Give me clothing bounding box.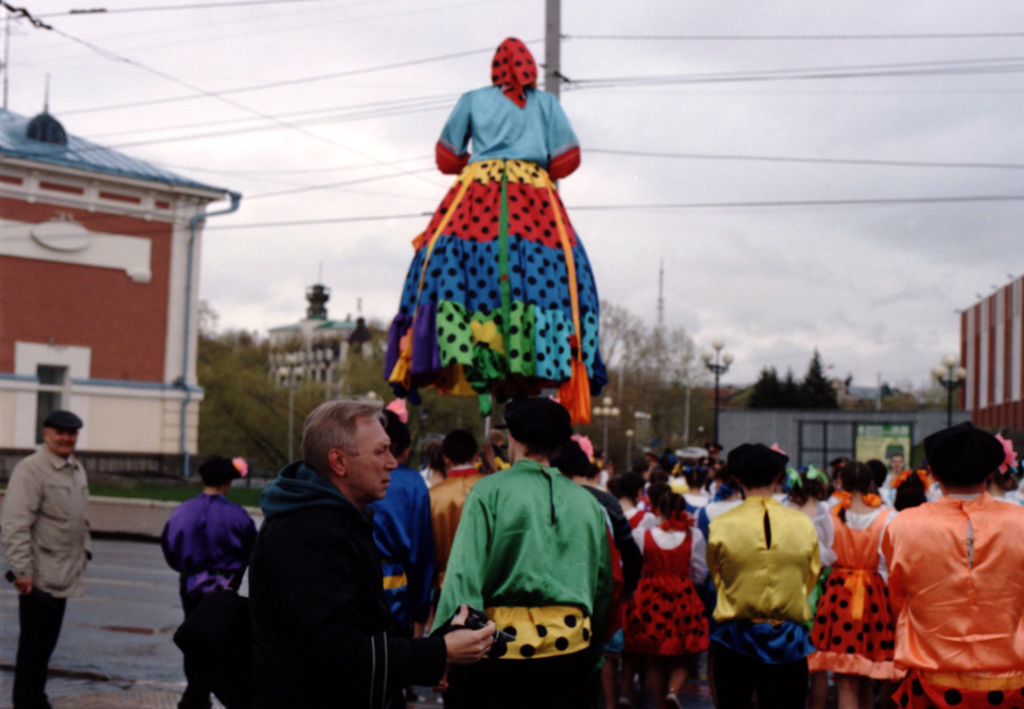
bbox=[366, 463, 437, 694].
